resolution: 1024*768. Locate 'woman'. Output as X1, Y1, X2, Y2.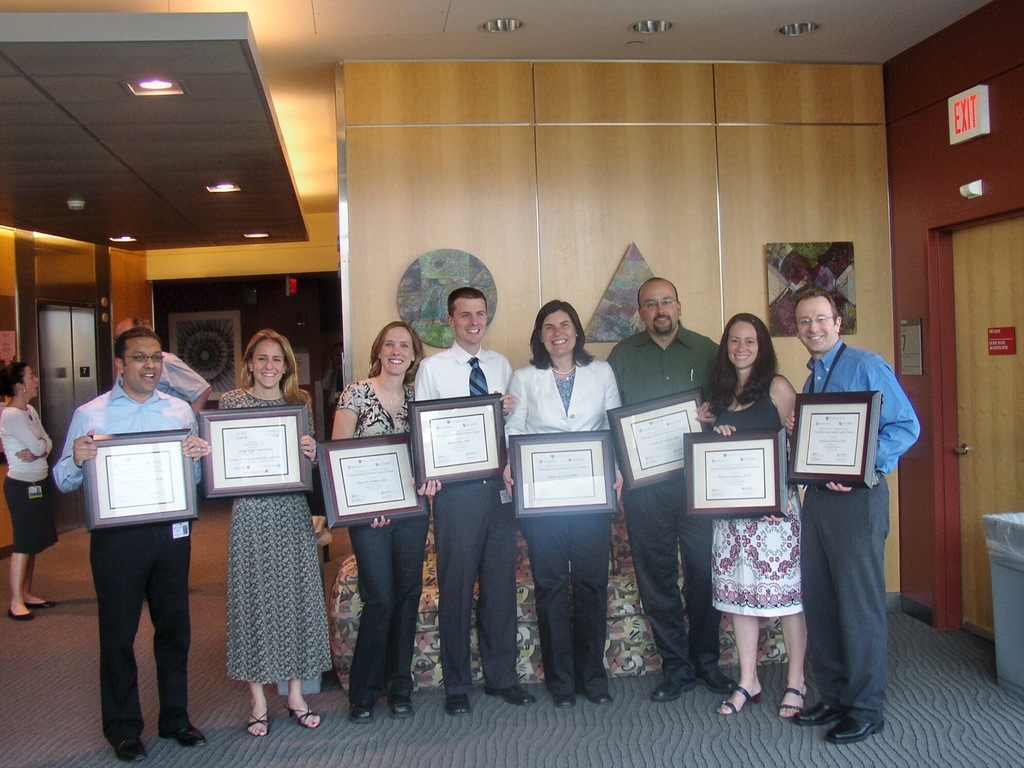
0, 365, 56, 625.
